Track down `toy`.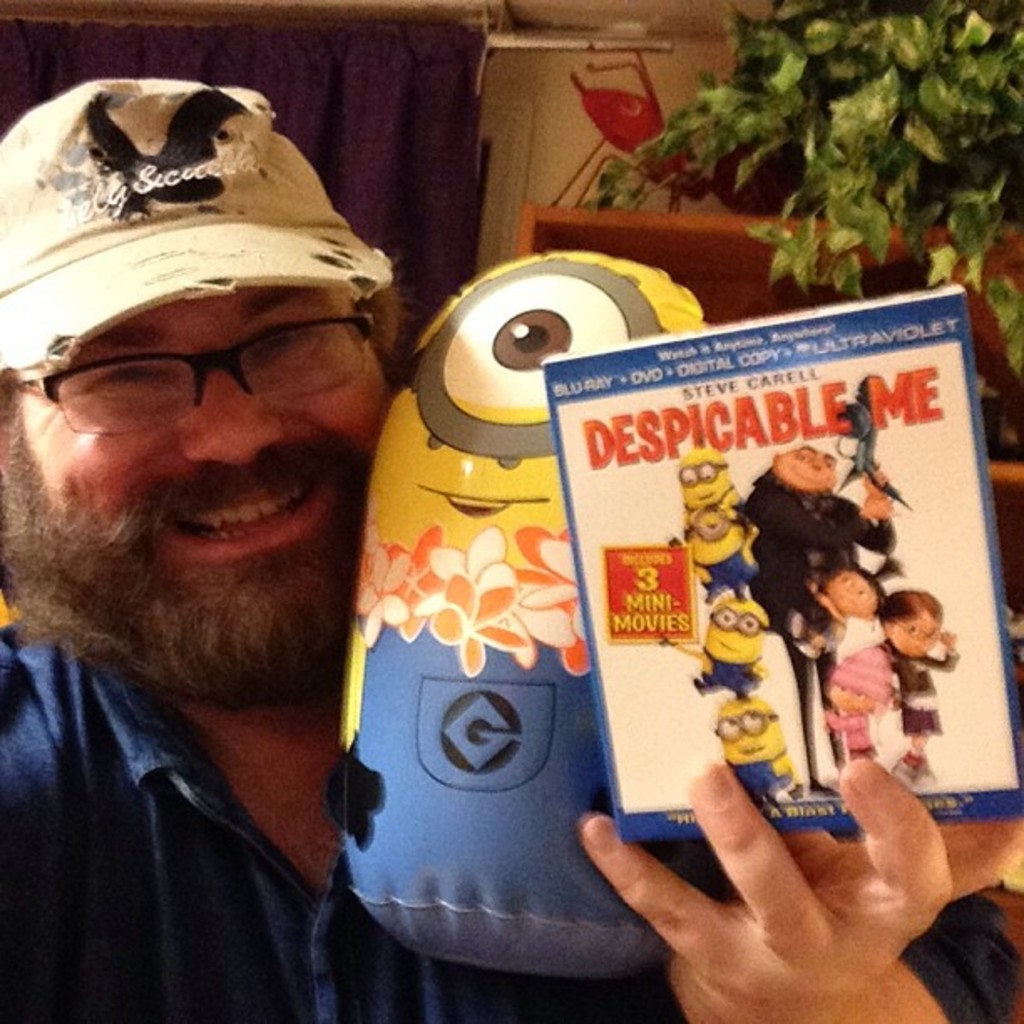
Tracked to box(820, 643, 899, 760).
